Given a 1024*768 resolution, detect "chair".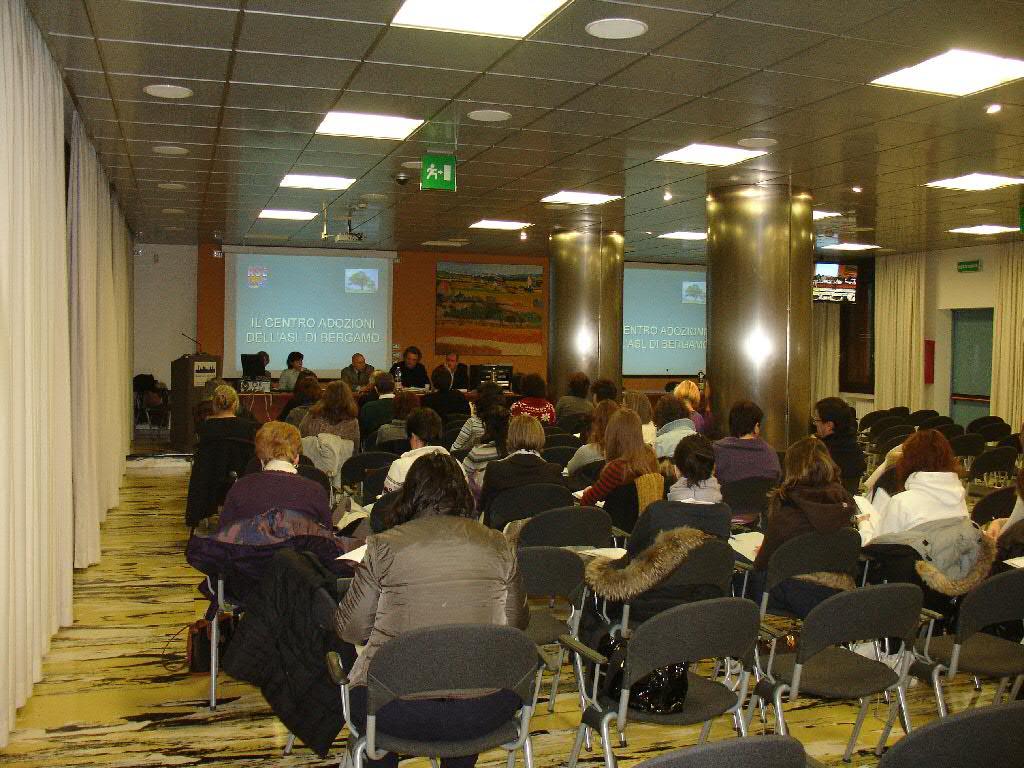
943/427/970/447.
